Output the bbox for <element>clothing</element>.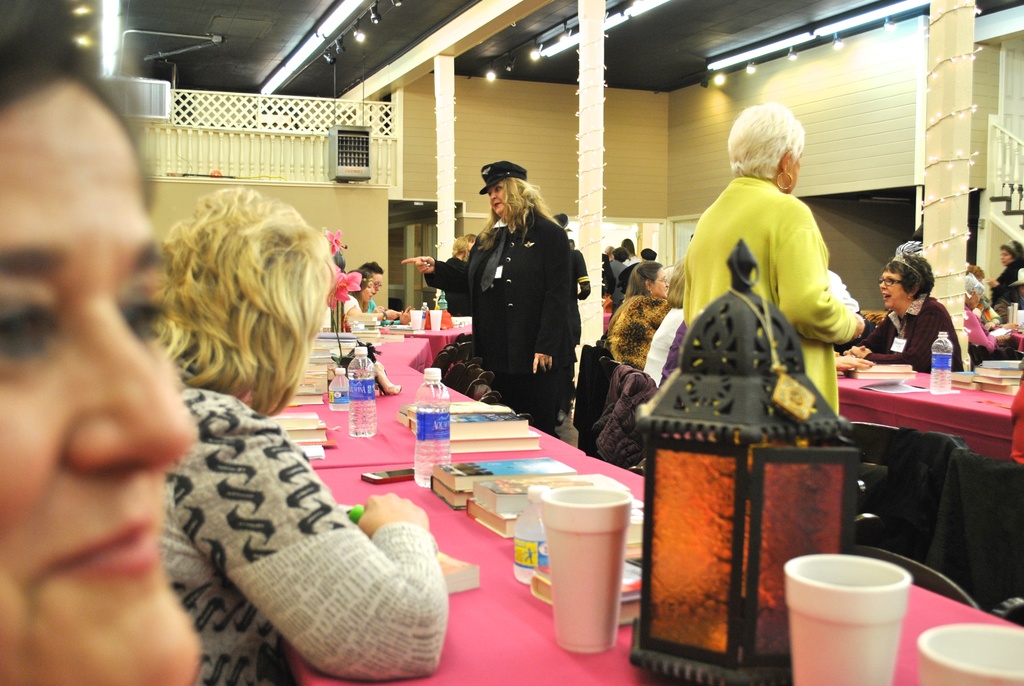
Rect(673, 174, 846, 419).
